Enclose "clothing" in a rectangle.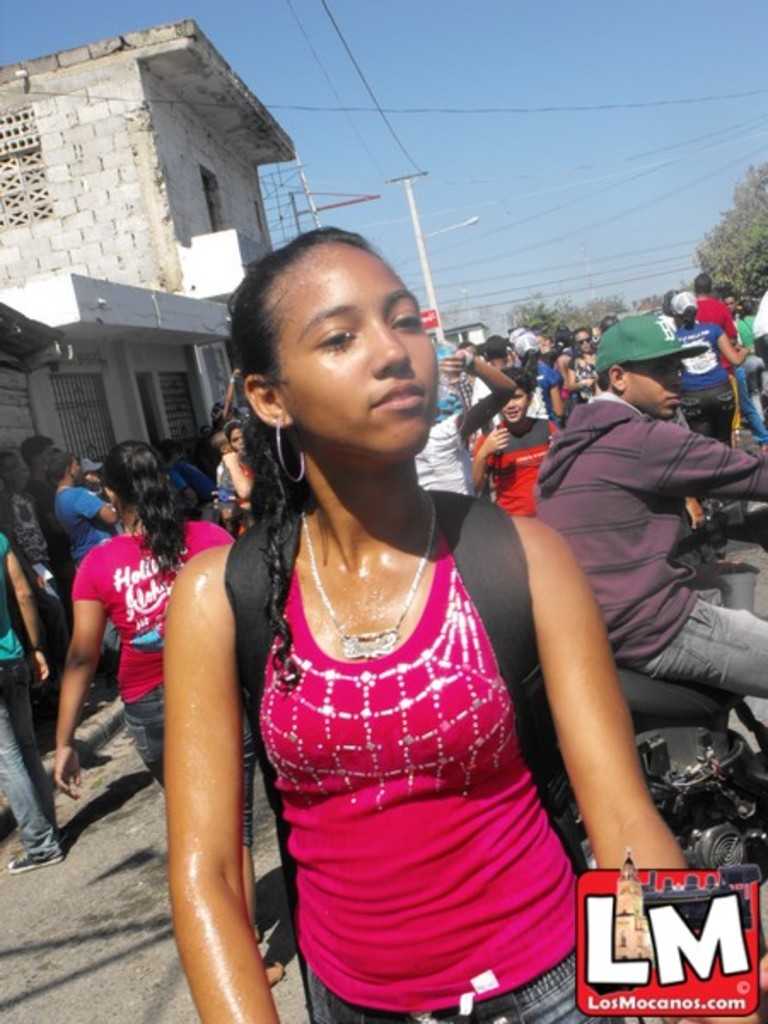
{"left": 737, "top": 316, "right": 758, "bottom": 353}.
